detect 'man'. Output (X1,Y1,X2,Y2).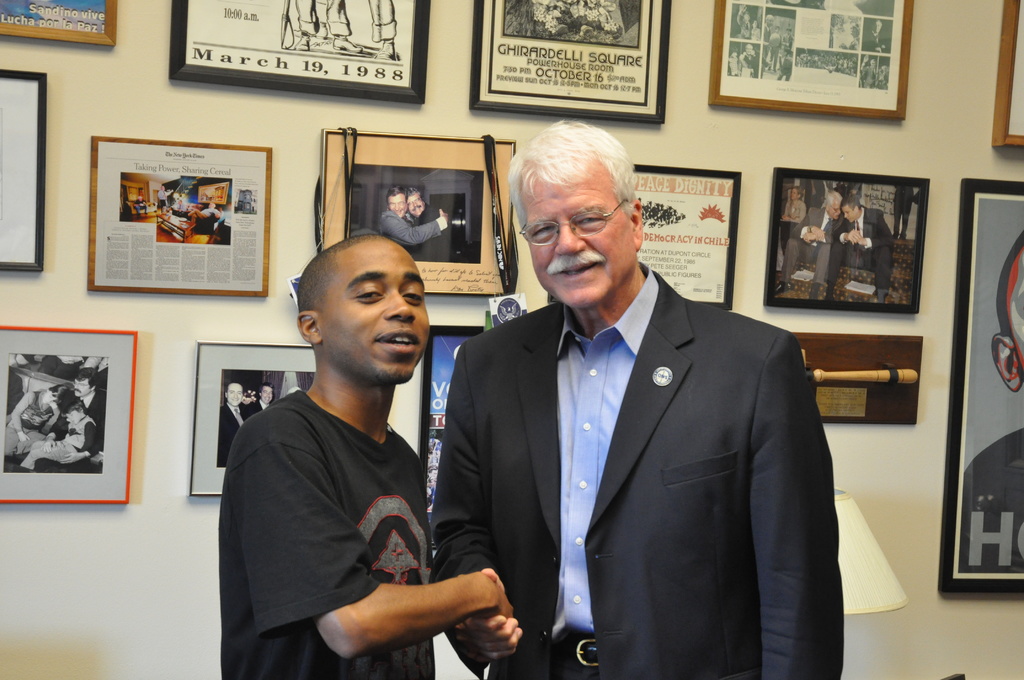
(405,188,451,263).
